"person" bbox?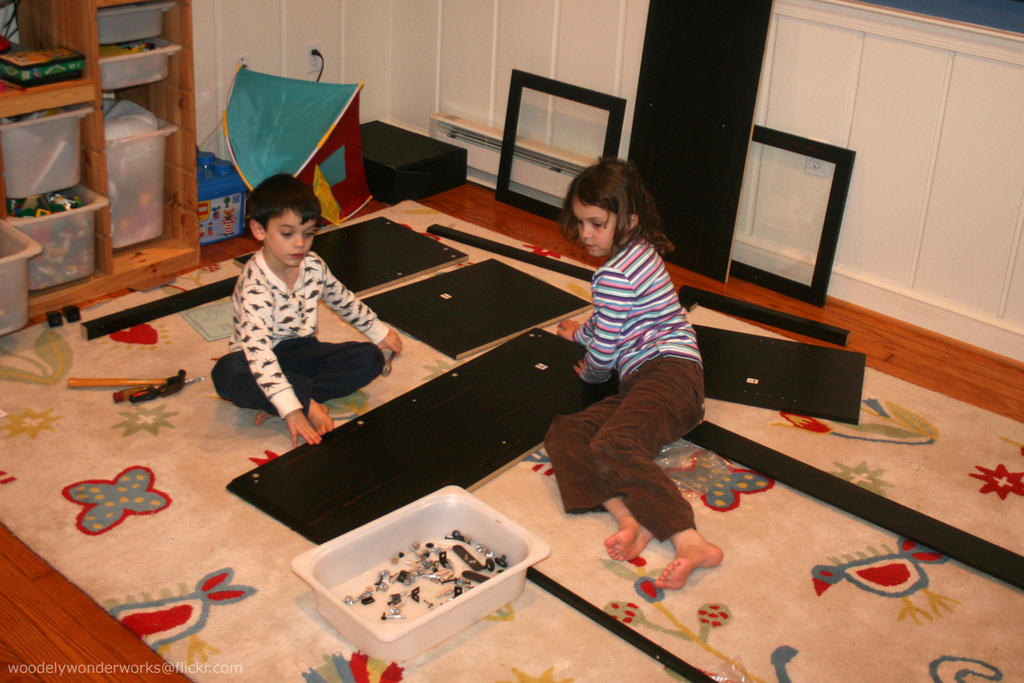
box(207, 171, 404, 443)
